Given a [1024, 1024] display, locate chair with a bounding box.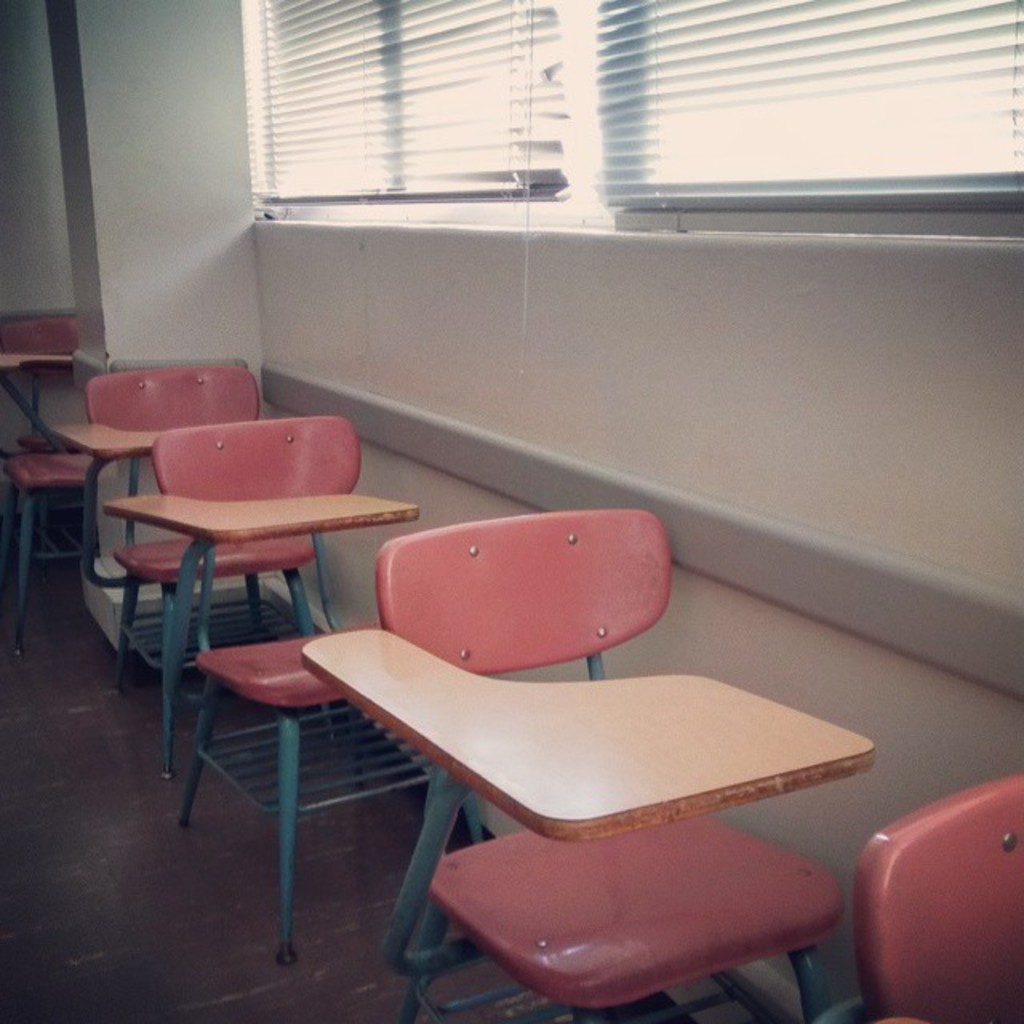
Located: 0,317,96,666.
